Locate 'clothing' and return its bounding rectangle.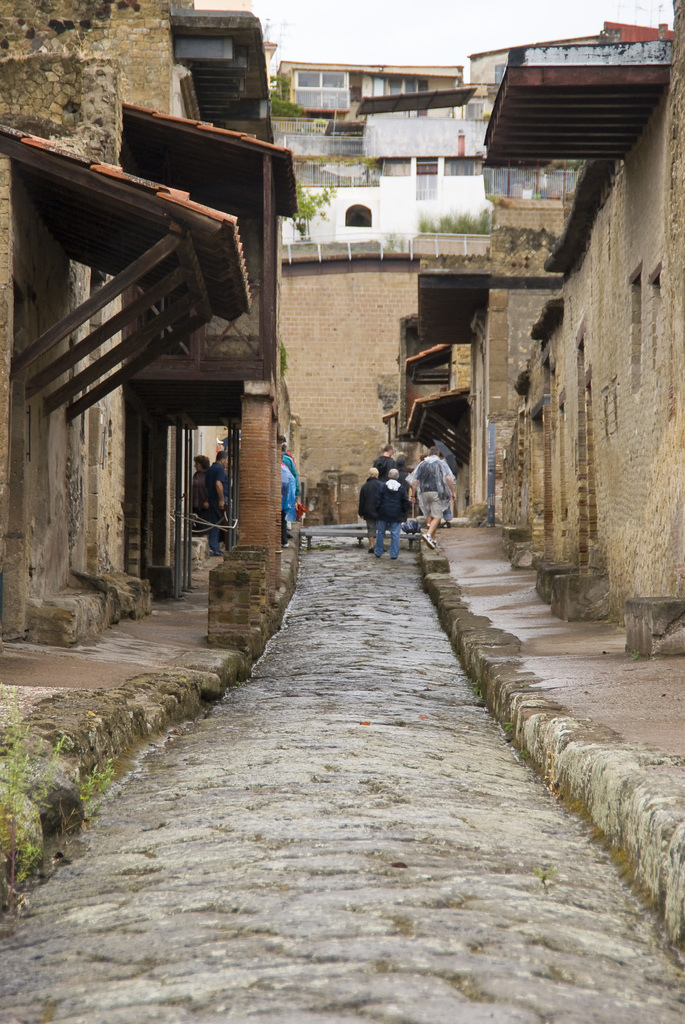
Rect(380, 470, 406, 561).
